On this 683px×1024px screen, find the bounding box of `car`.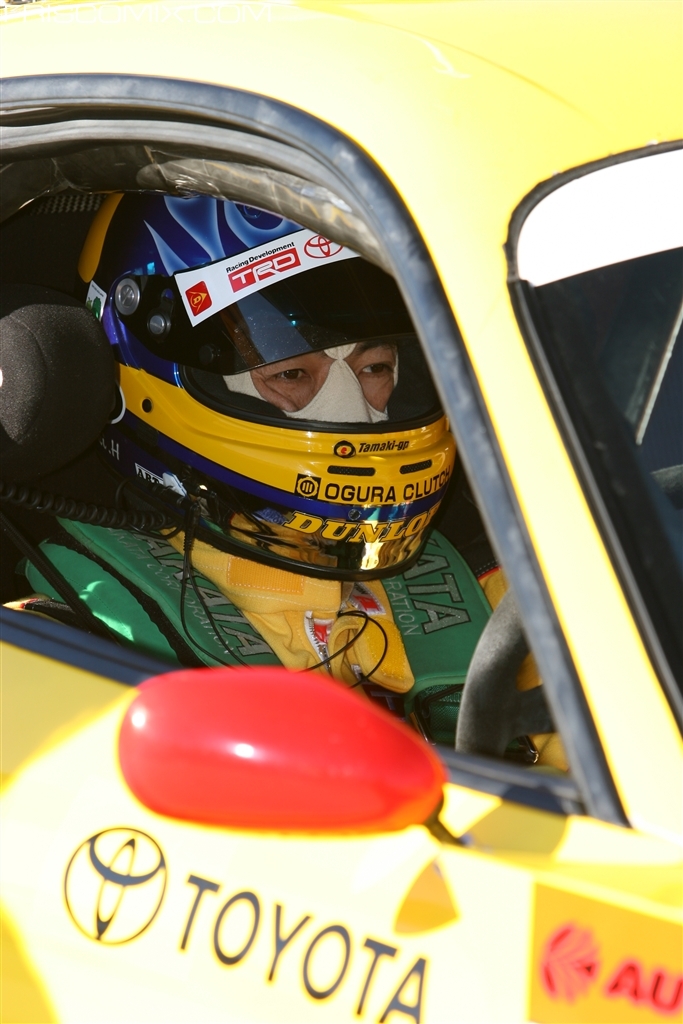
Bounding box: BBox(0, 0, 682, 1023).
